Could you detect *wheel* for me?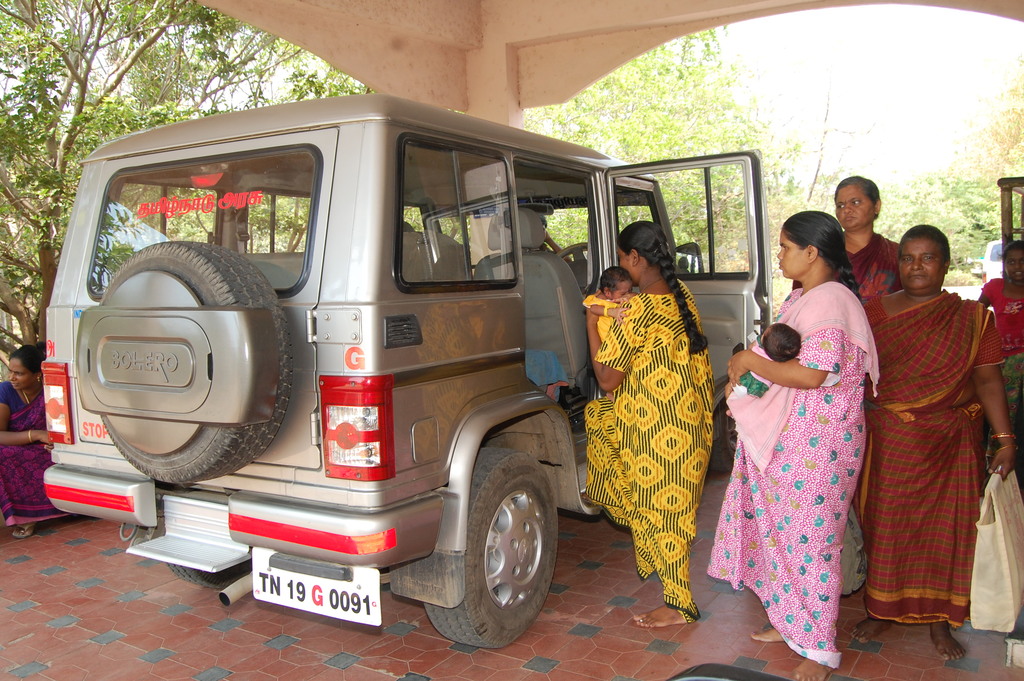
Detection result: 712/398/735/468.
